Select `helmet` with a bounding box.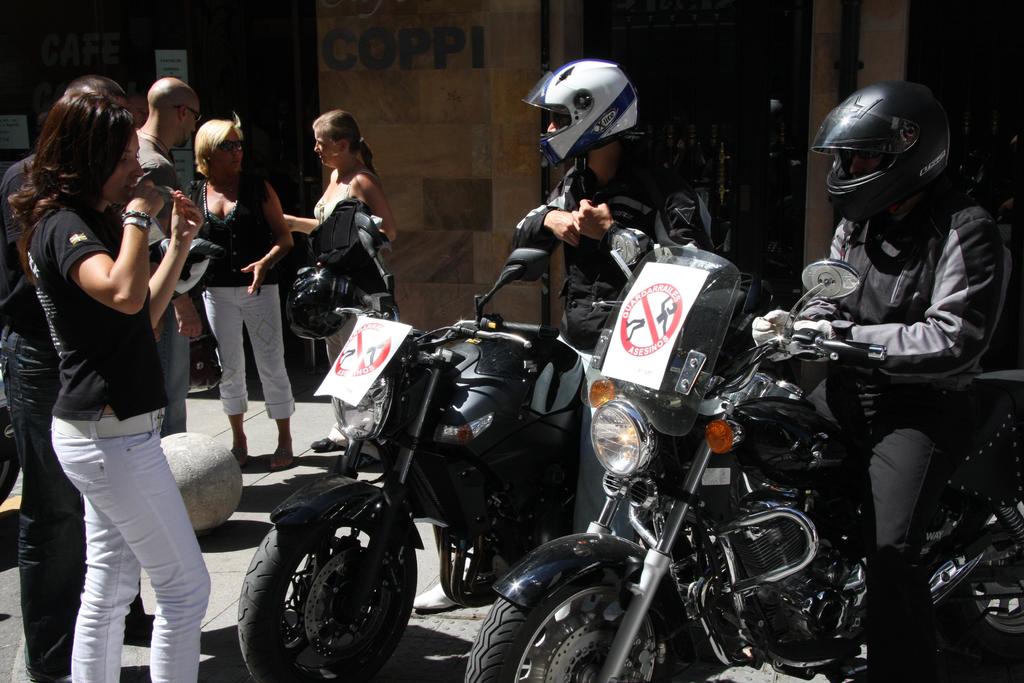
<bbox>532, 55, 659, 197</bbox>.
